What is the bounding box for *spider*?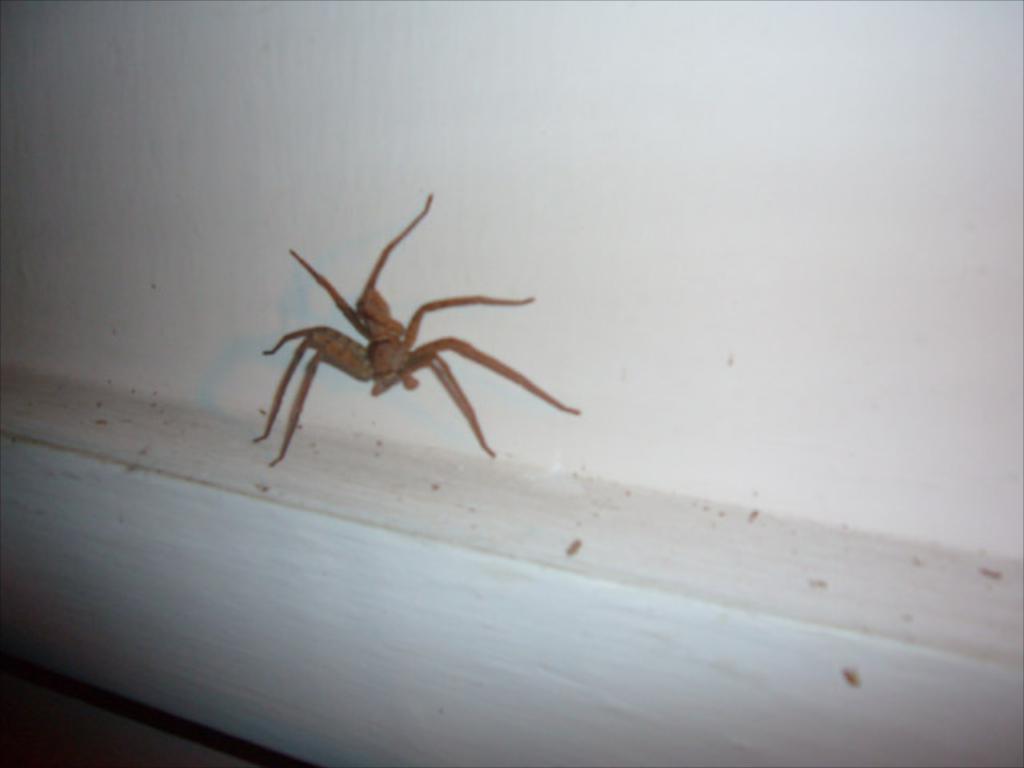
x1=245 y1=187 x2=582 y2=469.
